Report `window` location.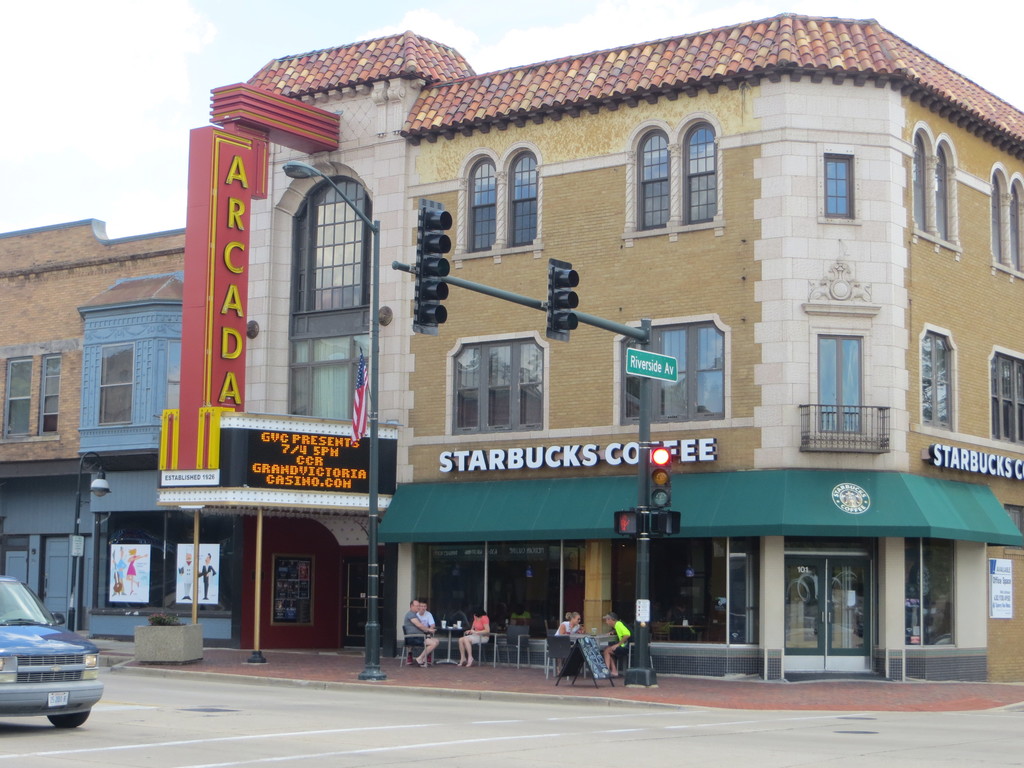
Report: [left=63, top=308, right=151, bottom=454].
